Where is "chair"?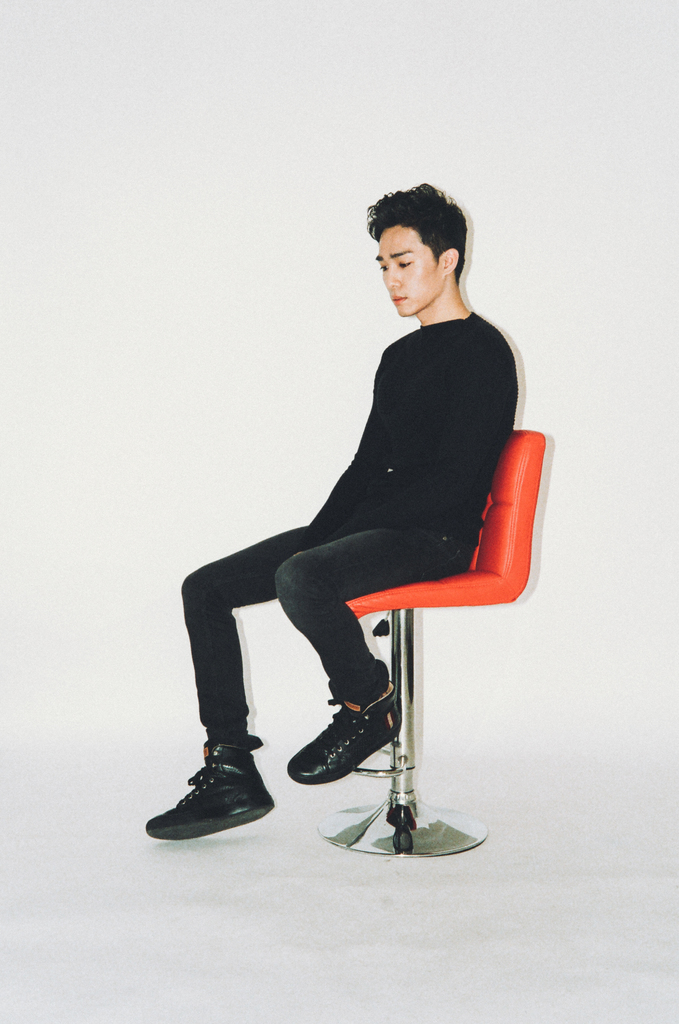
(344,417,539,848).
